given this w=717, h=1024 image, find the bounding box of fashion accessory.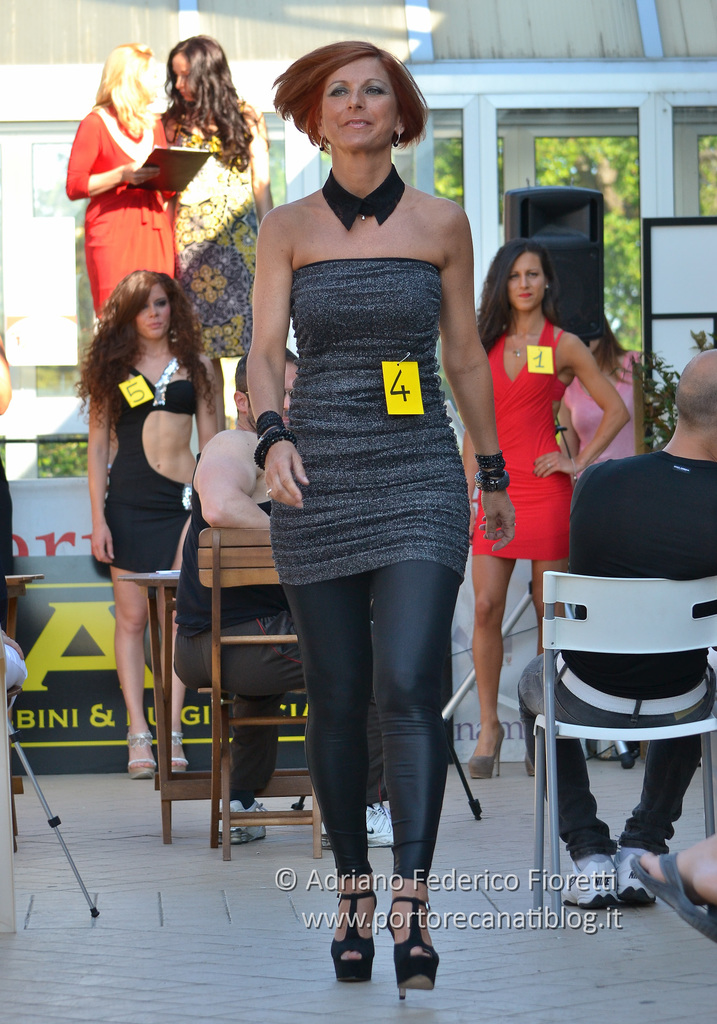
bbox=(624, 853, 716, 941).
